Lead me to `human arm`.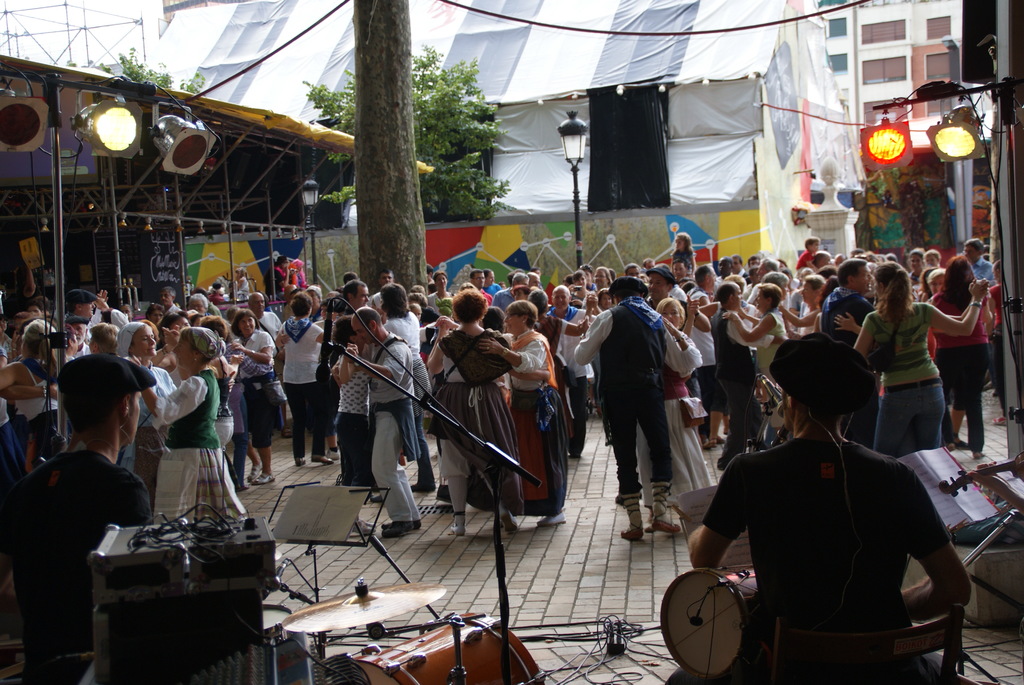
Lead to 720/316/790/349.
